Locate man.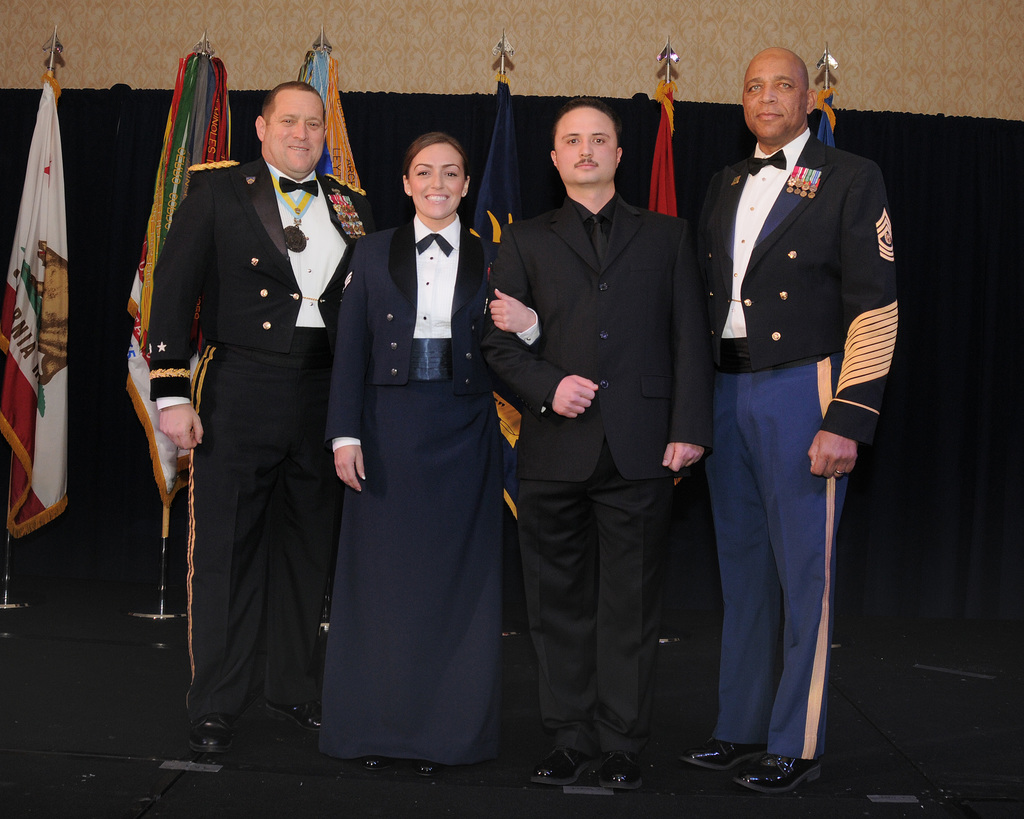
Bounding box: (x1=673, y1=32, x2=897, y2=776).
